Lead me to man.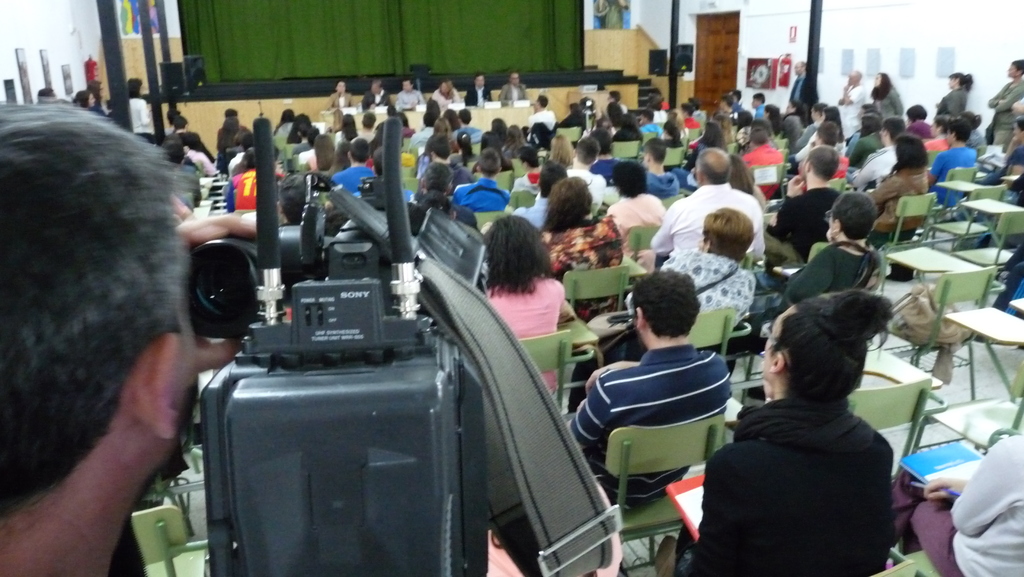
Lead to 470:70:495:99.
